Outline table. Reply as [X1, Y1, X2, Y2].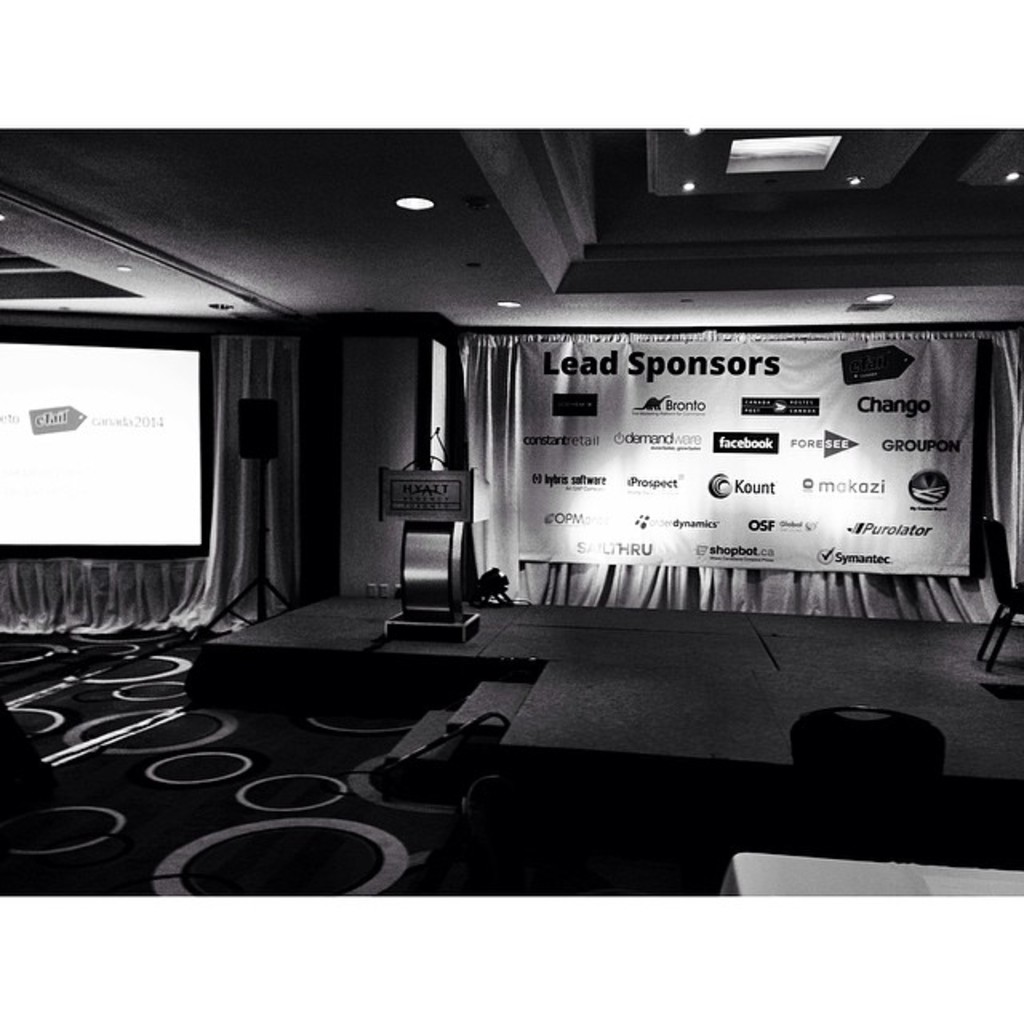
[722, 853, 1022, 894].
